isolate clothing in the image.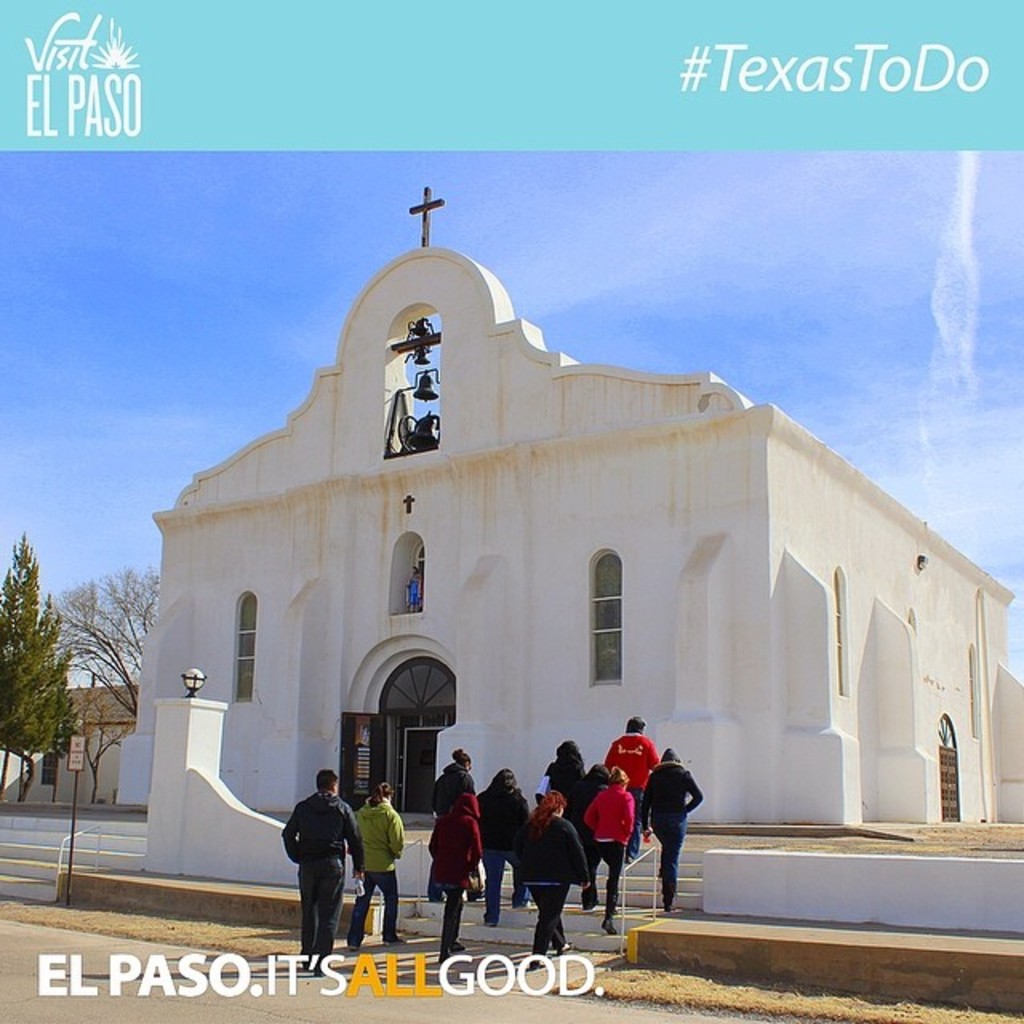
Isolated region: {"left": 432, "top": 798, "right": 485, "bottom": 944}.
